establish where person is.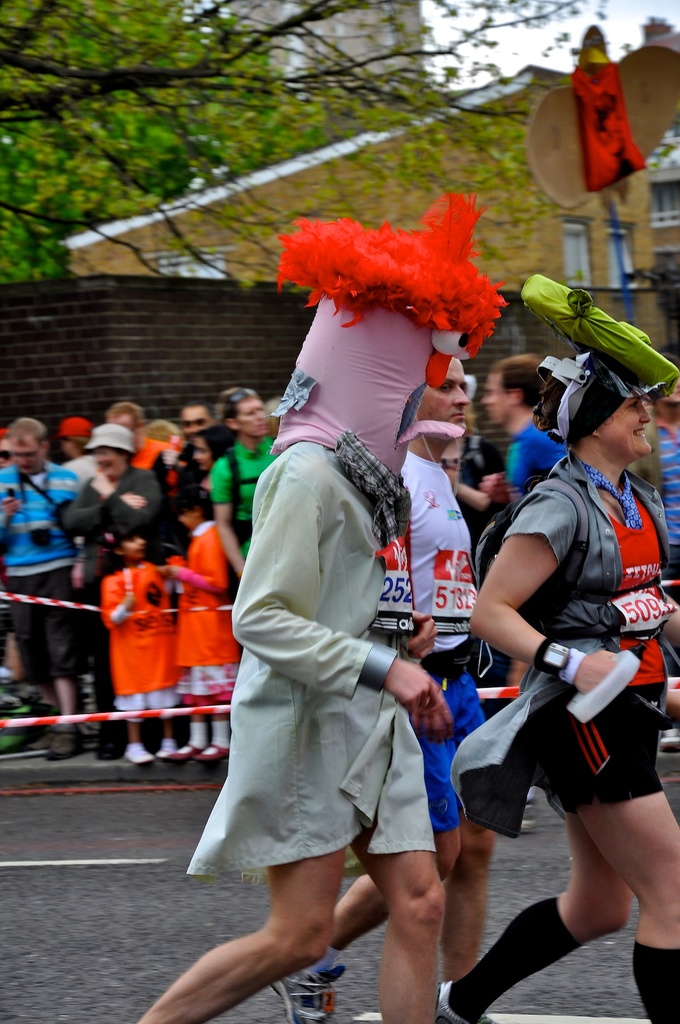
Established at box(209, 391, 273, 575).
